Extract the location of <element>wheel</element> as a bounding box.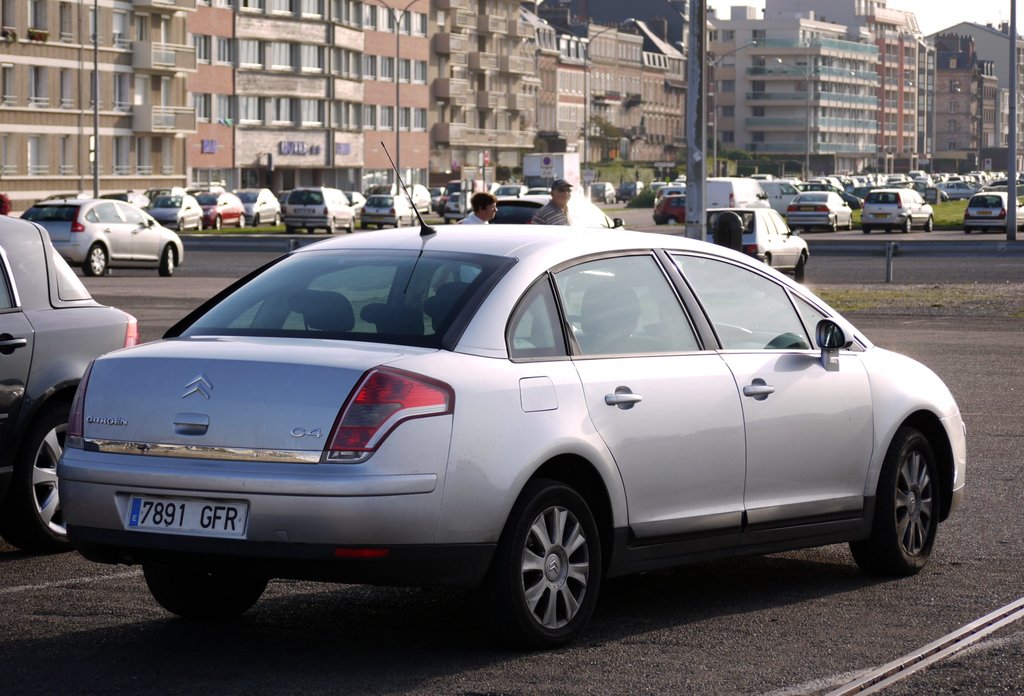
detection(238, 215, 247, 228).
